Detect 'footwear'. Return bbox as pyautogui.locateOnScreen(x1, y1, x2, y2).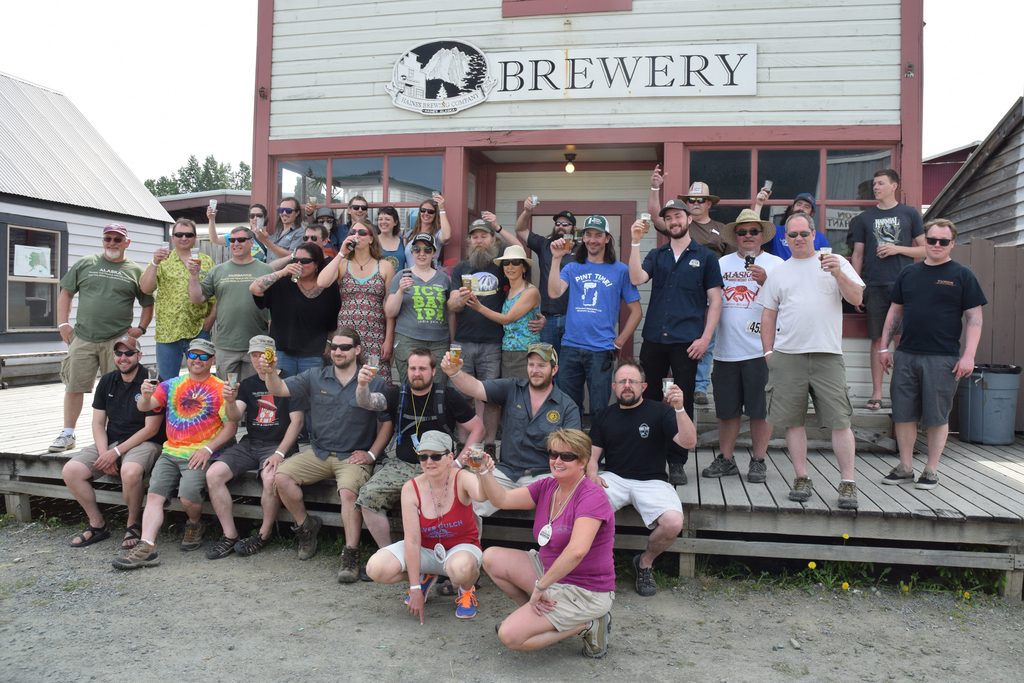
pyautogui.locateOnScreen(452, 588, 476, 620).
